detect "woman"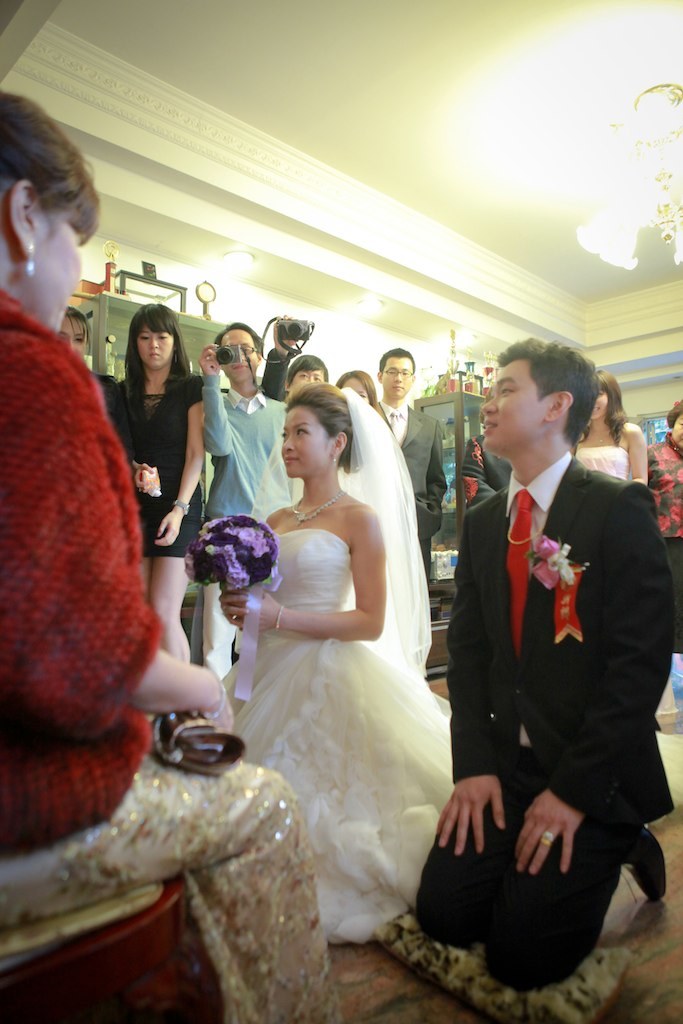
region(215, 388, 456, 938)
